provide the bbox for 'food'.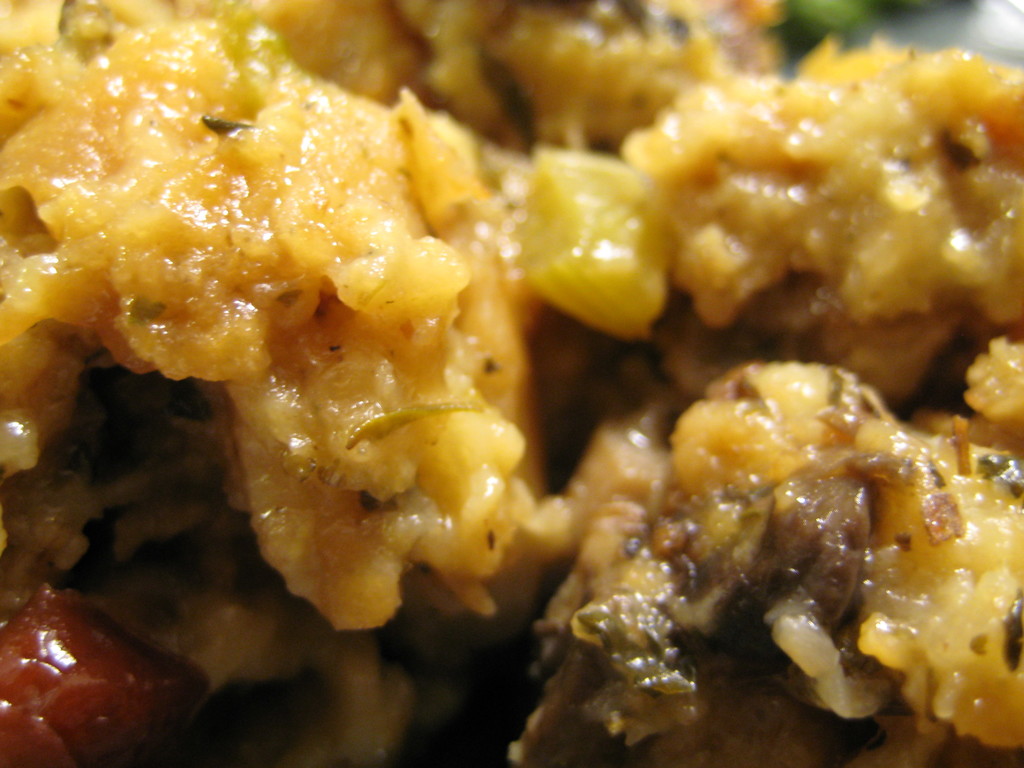
x1=53, y1=0, x2=1018, y2=737.
